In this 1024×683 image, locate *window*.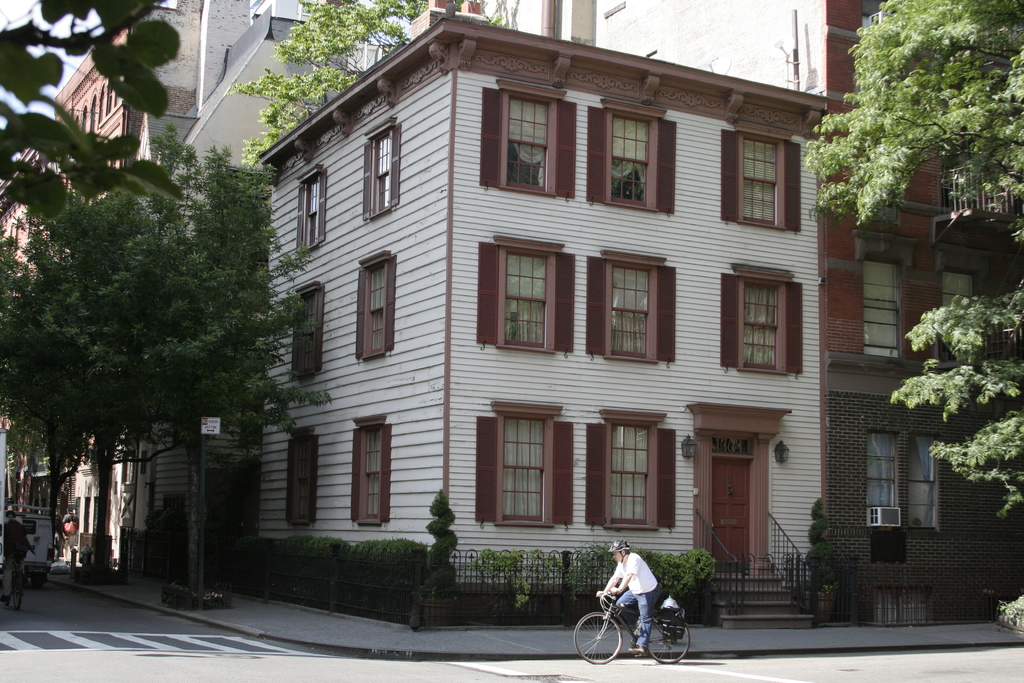
Bounding box: x1=911 y1=428 x2=942 y2=531.
